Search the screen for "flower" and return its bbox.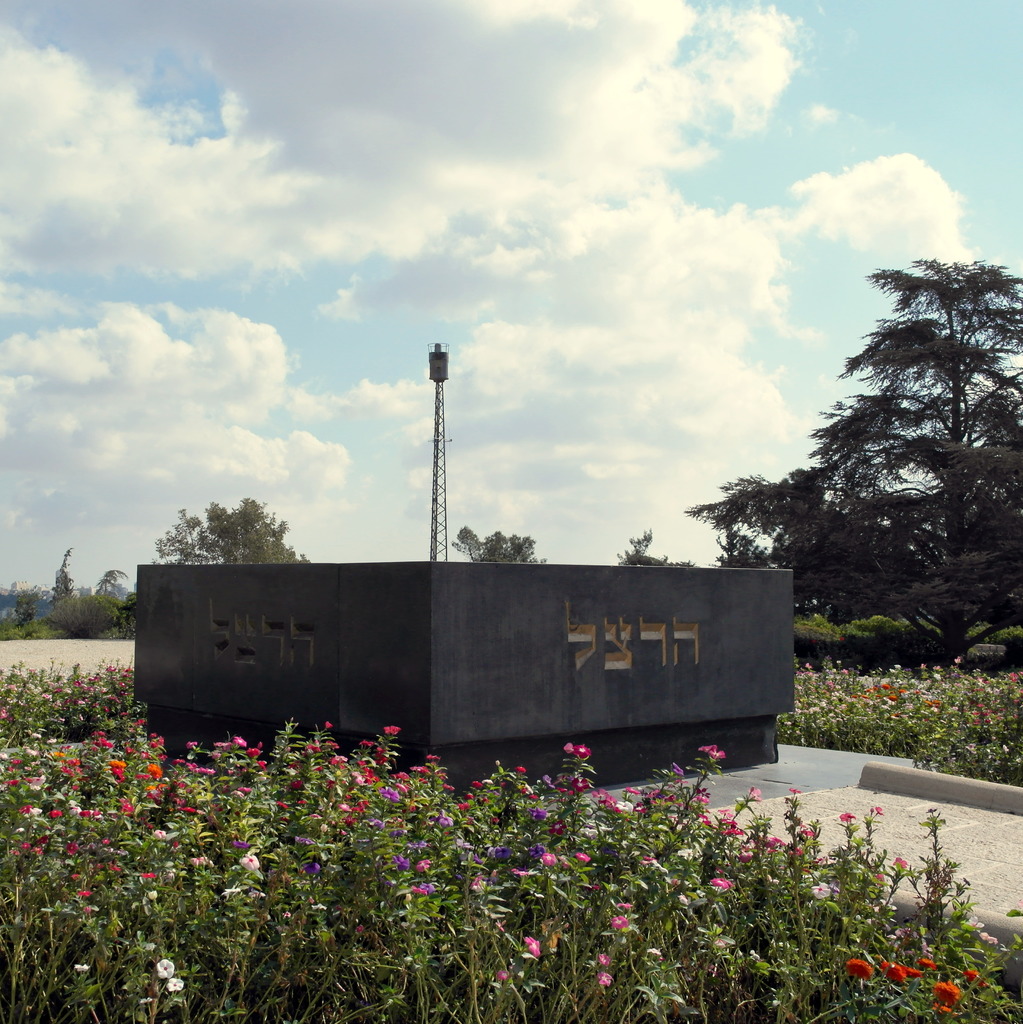
Found: left=154, top=954, right=175, bottom=975.
